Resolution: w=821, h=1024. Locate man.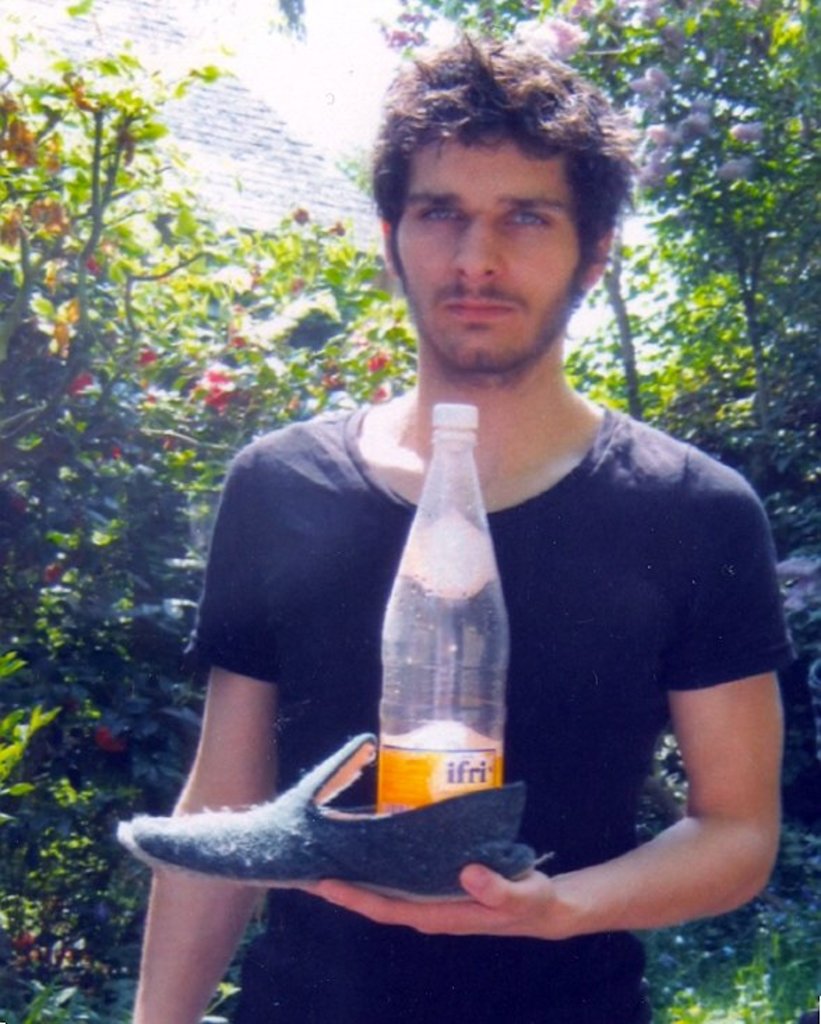
<region>158, 50, 796, 1003</region>.
